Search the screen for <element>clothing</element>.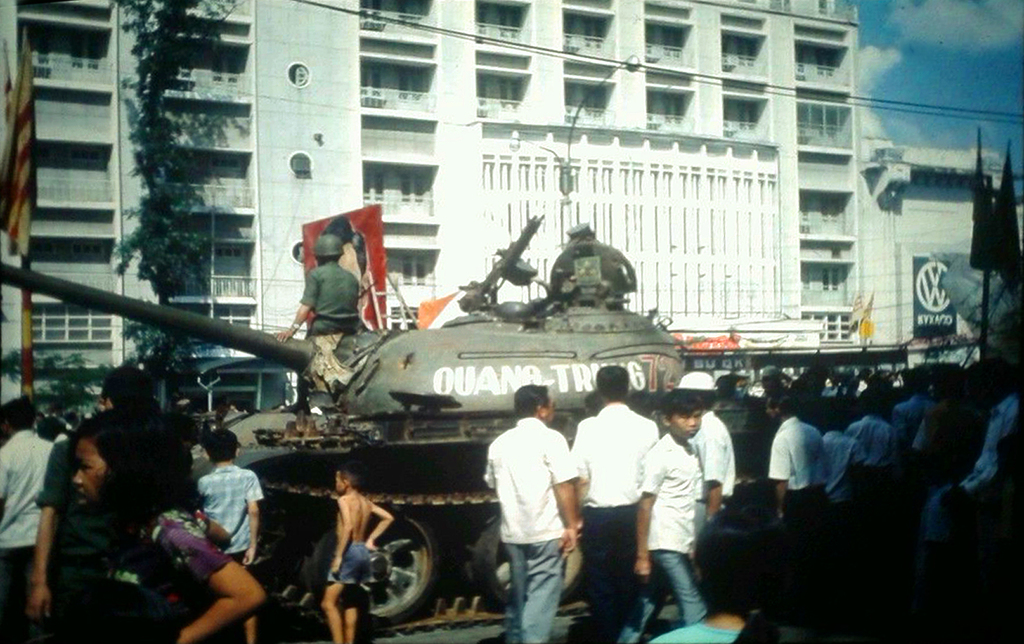
Found at region(645, 439, 696, 631).
